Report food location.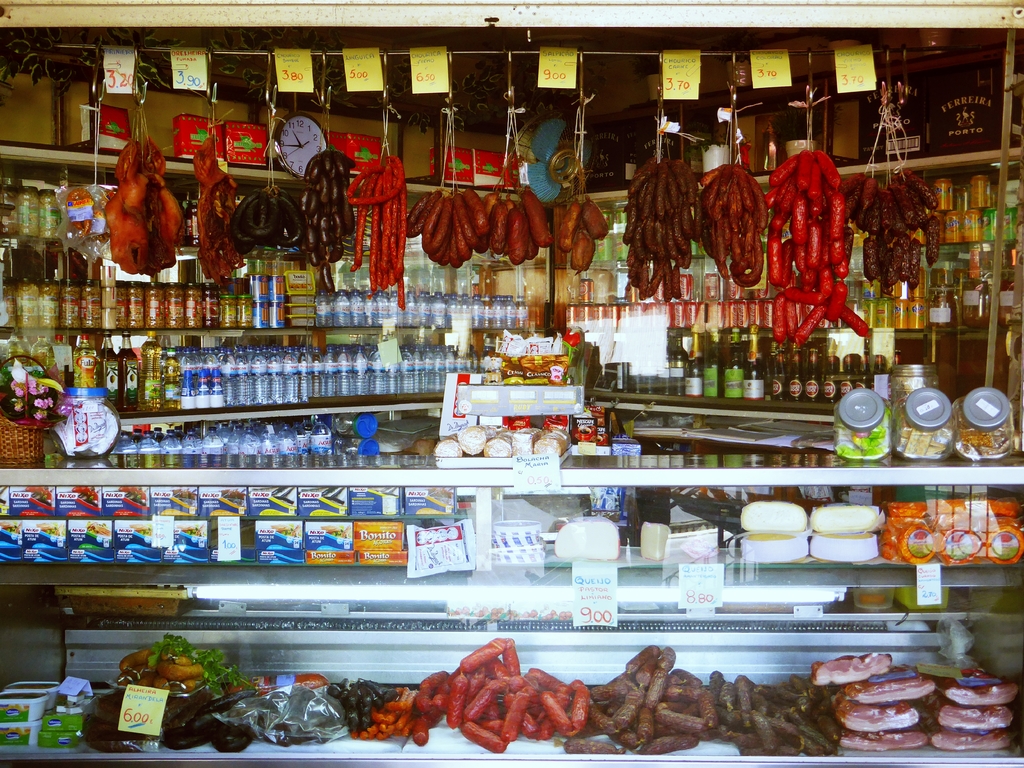
Report: rect(704, 667, 845, 757).
